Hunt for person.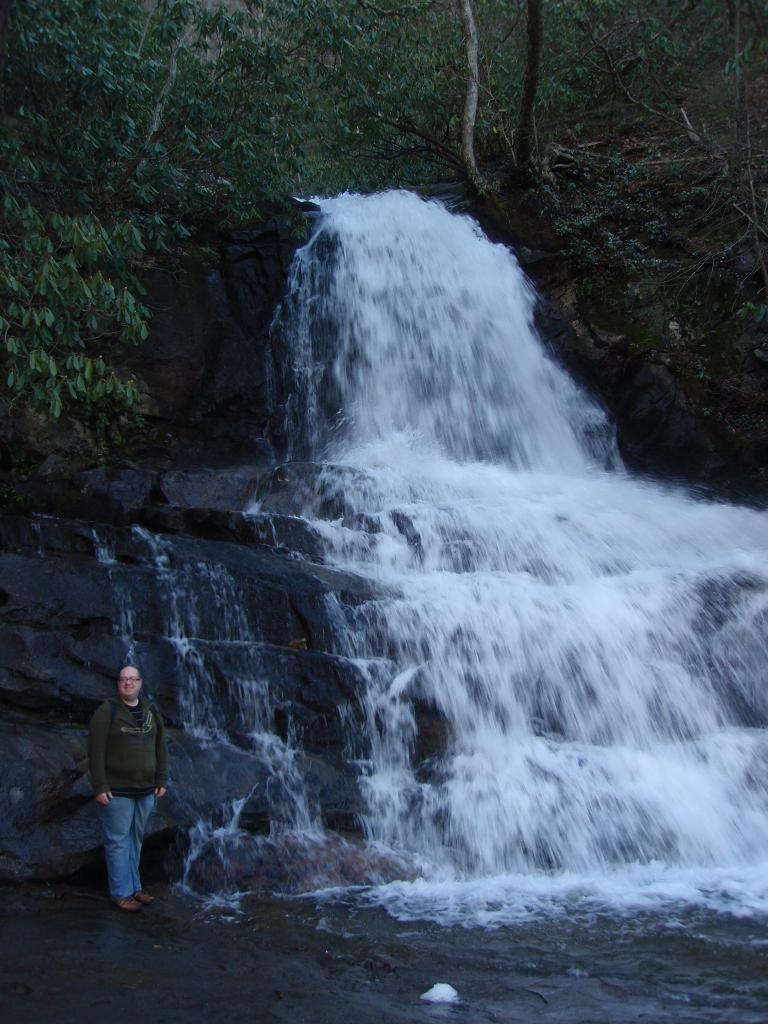
Hunted down at box=[72, 650, 165, 901].
